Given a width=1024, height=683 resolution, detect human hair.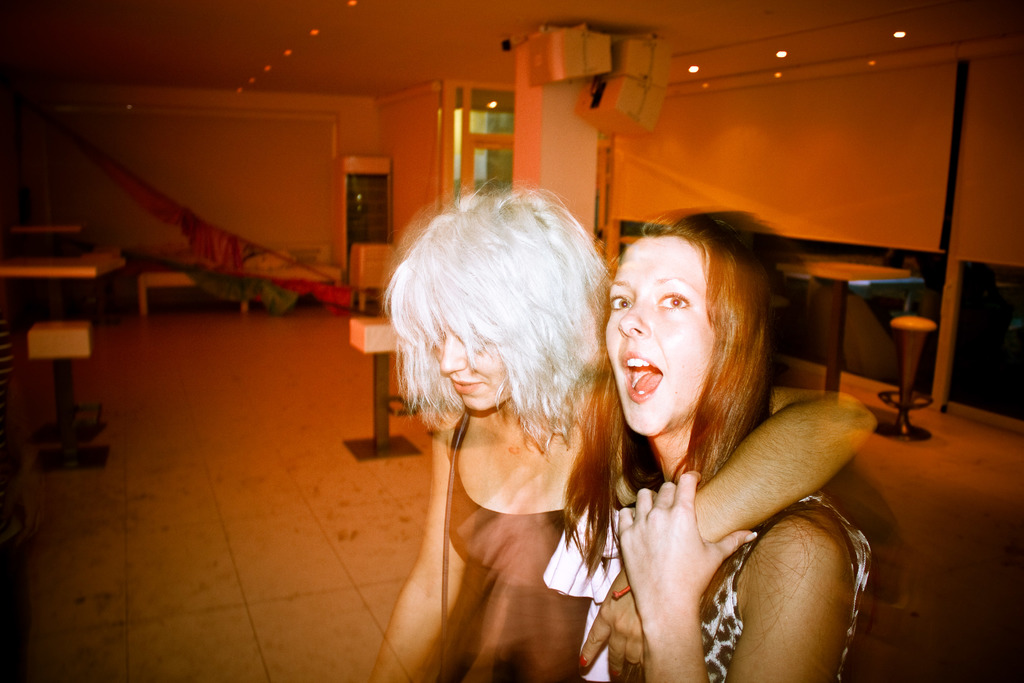
l=380, t=176, r=614, b=459.
